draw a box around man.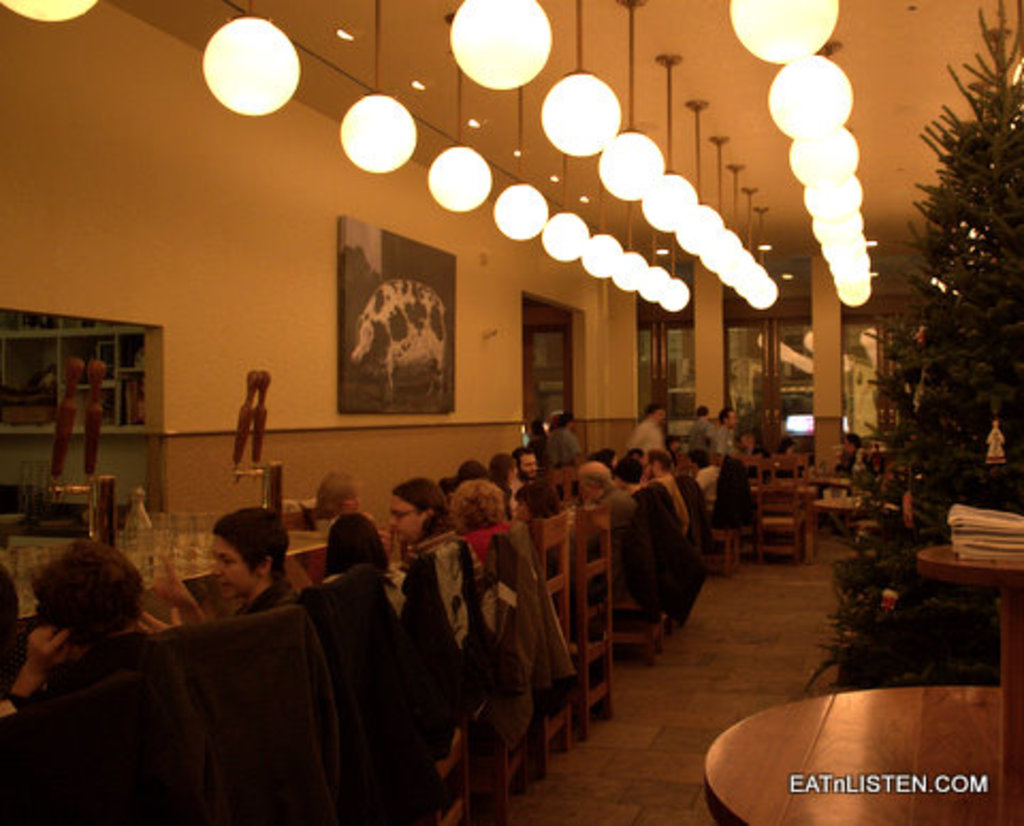
l=708, t=406, r=742, b=463.
